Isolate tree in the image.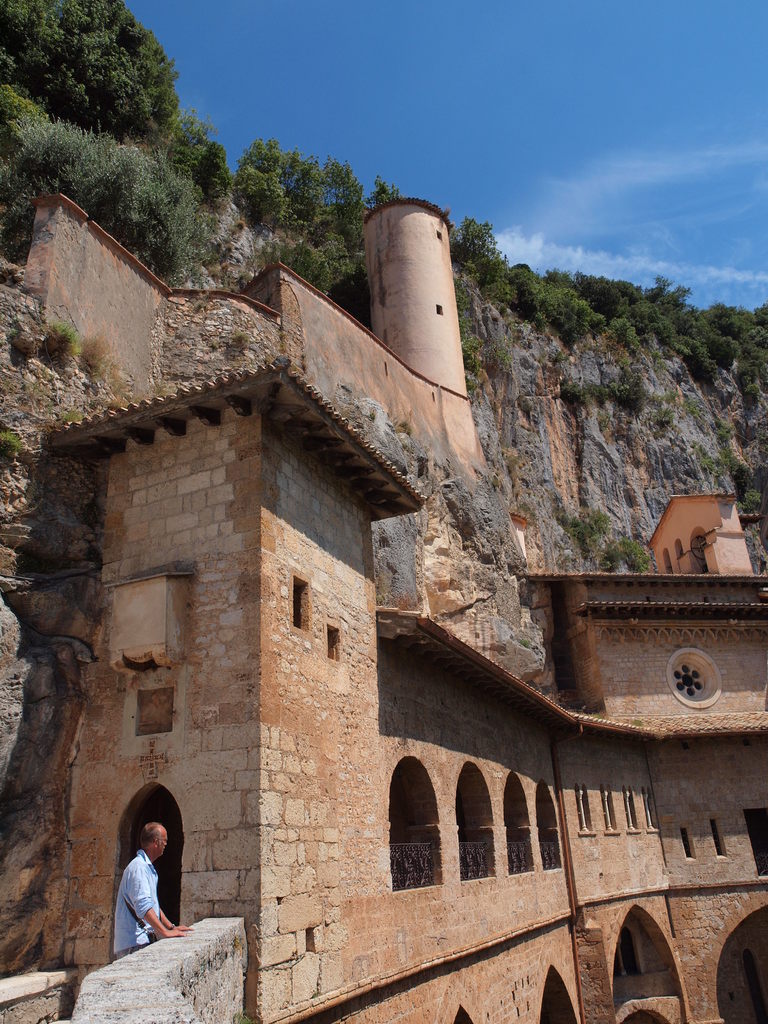
Isolated region: x1=36, y1=330, x2=74, y2=365.
